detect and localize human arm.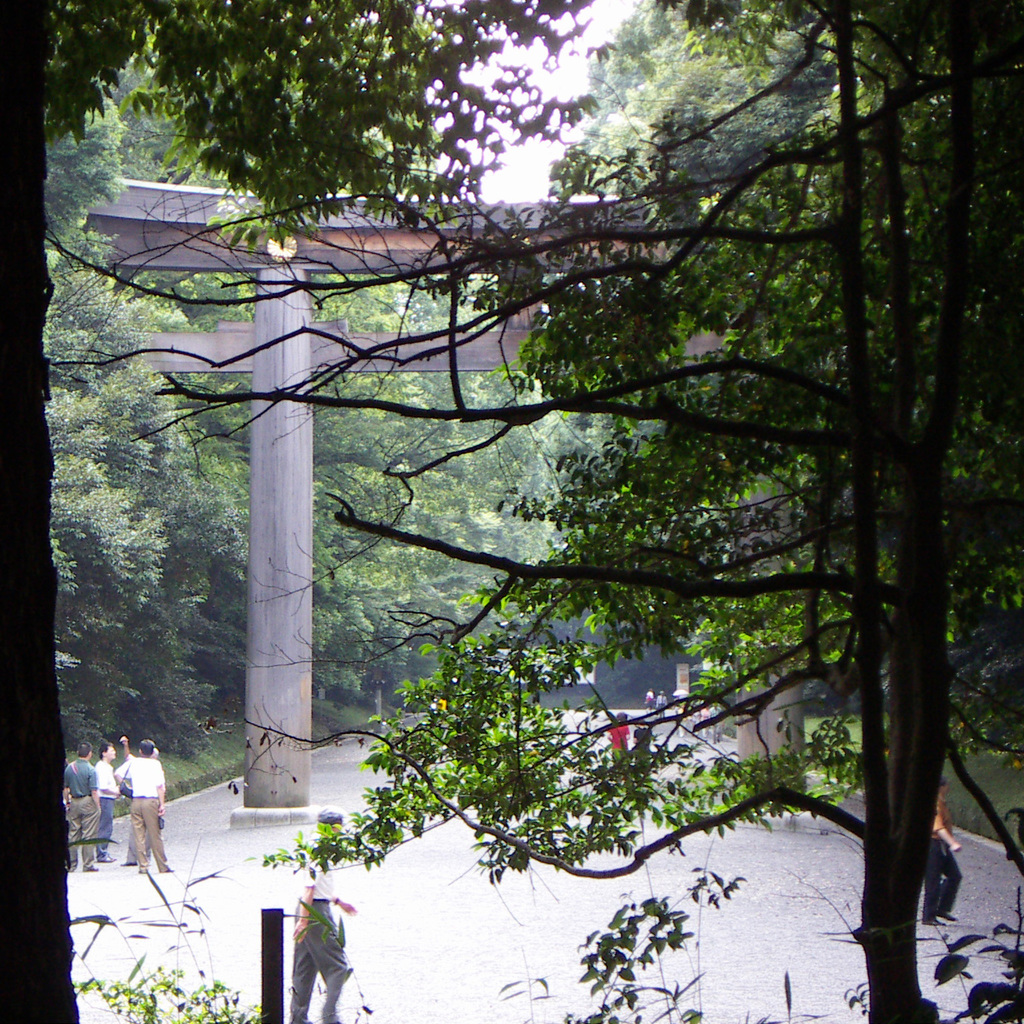
Localized at <box>291,861,317,943</box>.
